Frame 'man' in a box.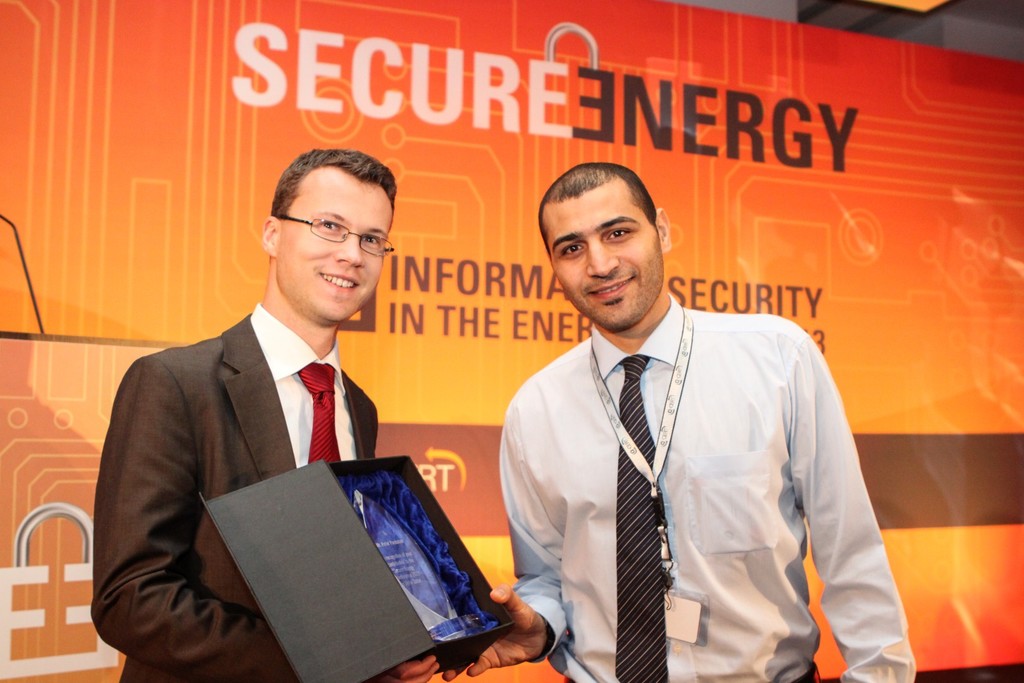
Rect(483, 164, 890, 668).
